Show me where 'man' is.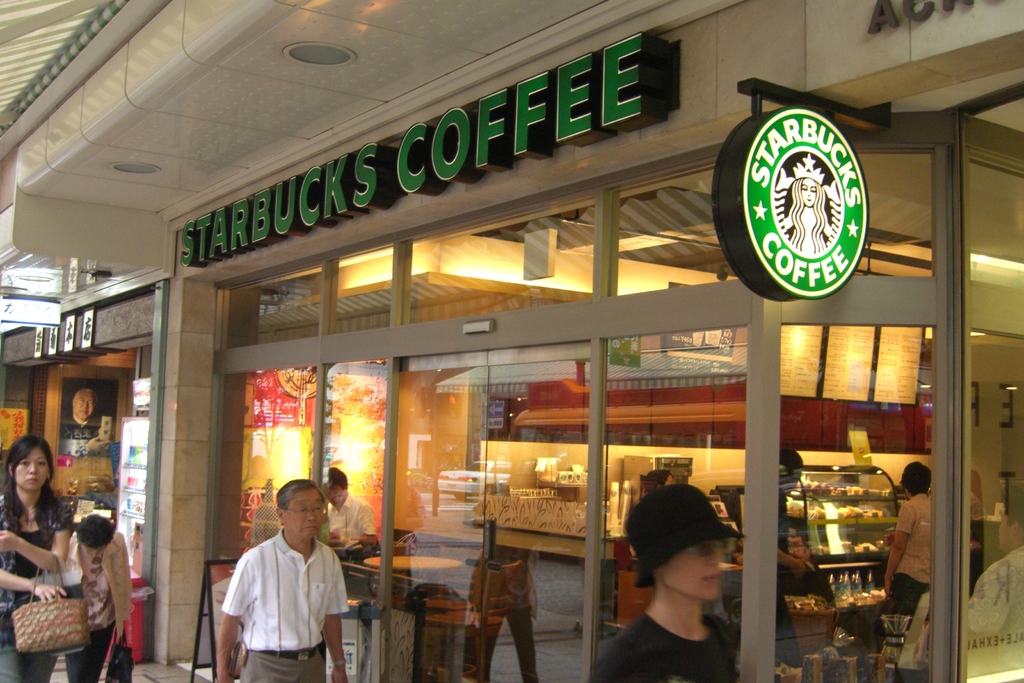
'man' is at region(963, 488, 1023, 677).
